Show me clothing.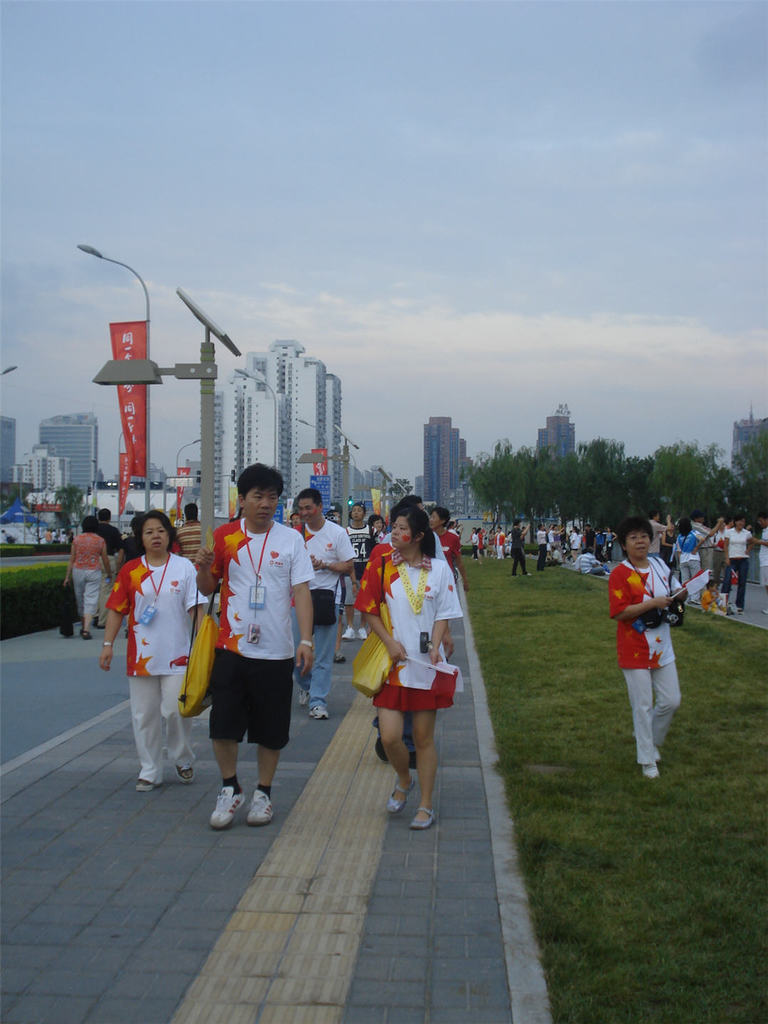
clothing is here: 107 553 205 786.
